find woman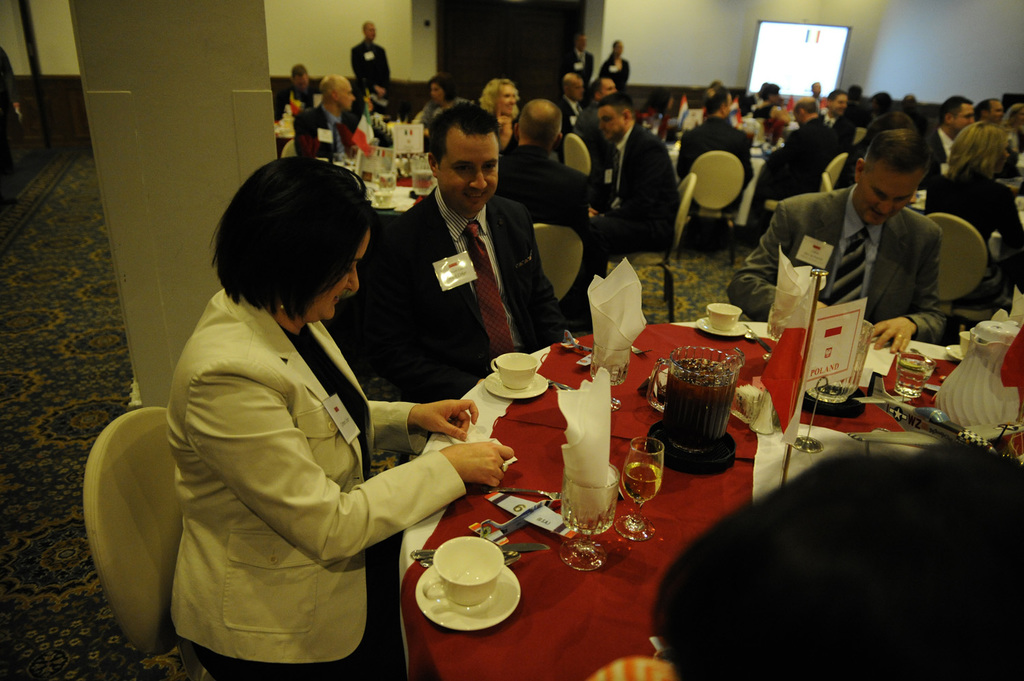
Rect(474, 78, 528, 160)
